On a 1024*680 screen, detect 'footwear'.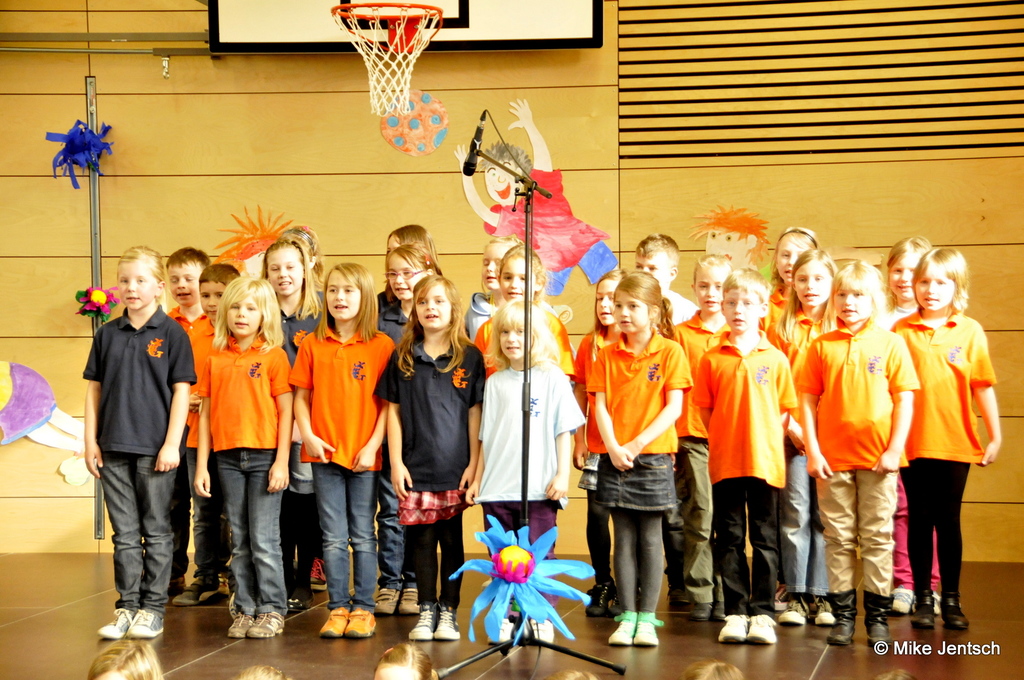
bbox=[531, 618, 555, 644].
